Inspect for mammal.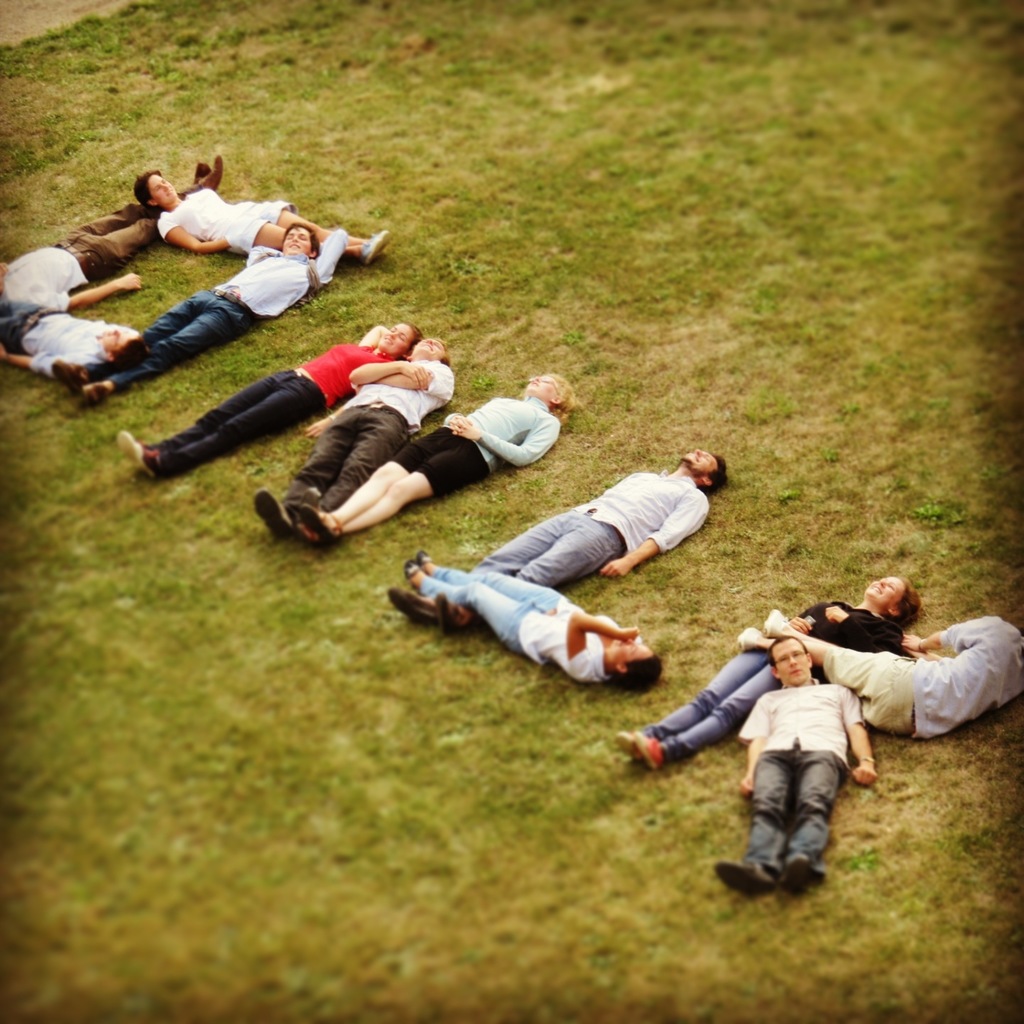
Inspection: 708 644 876 892.
